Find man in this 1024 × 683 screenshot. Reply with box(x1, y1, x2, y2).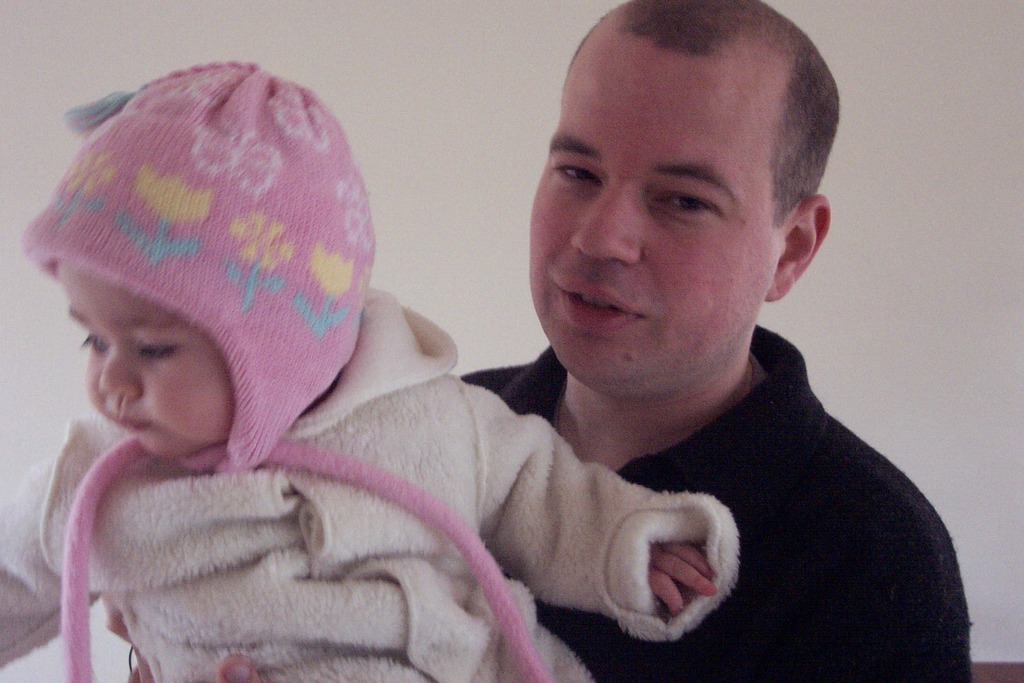
box(93, 0, 974, 682).
